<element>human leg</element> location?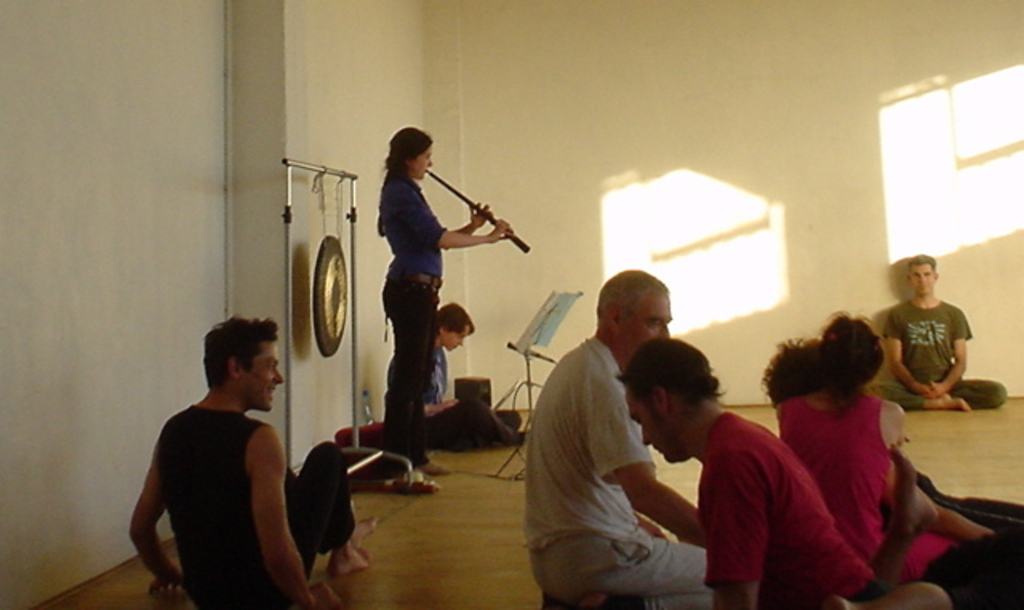
<region>302, 435, 373, 583</region>
